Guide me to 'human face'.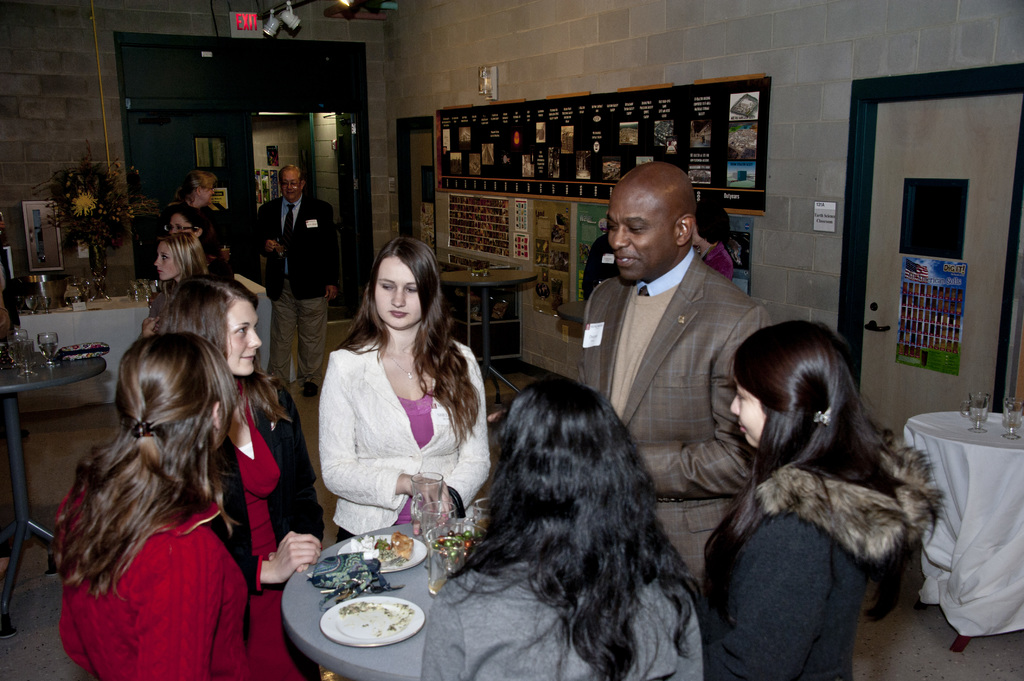
Guidance: crop(608, 191, 675, 276).
